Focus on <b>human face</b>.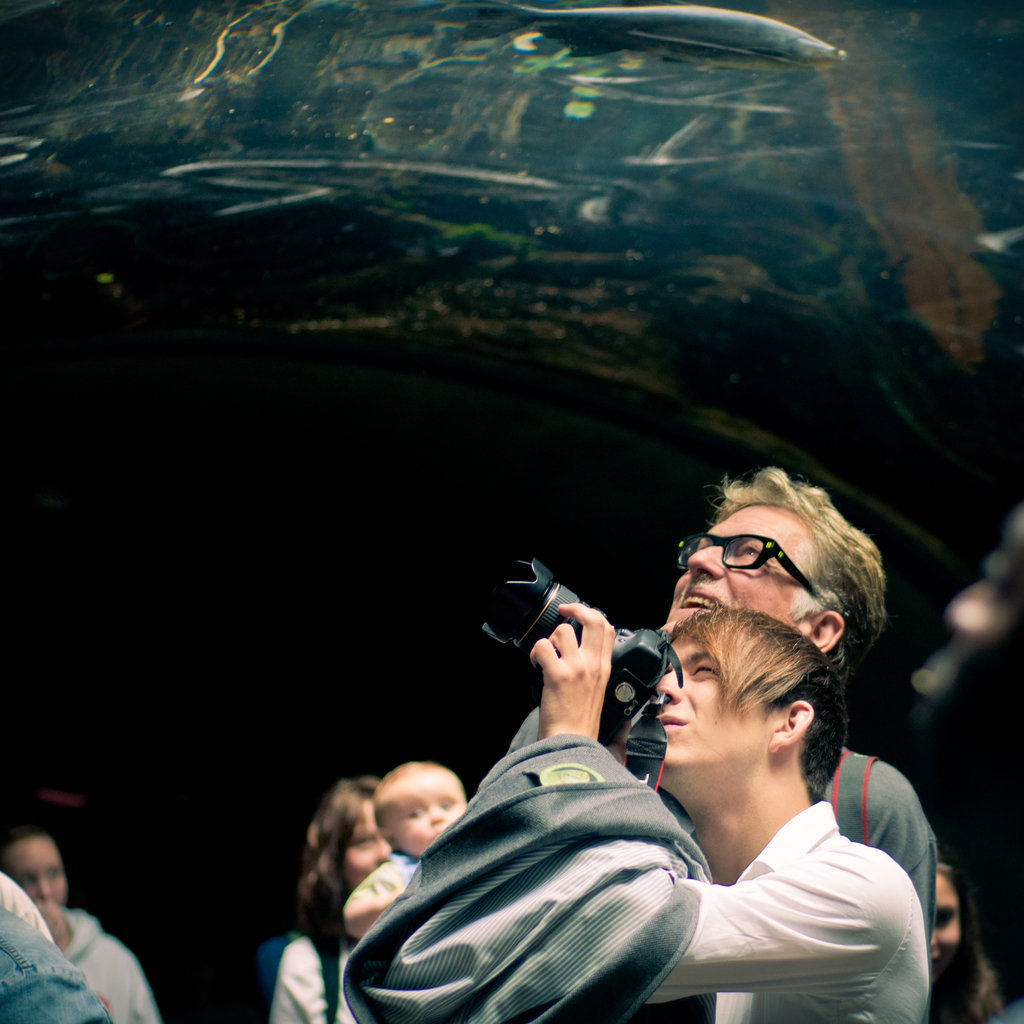
Focused at bbox=[343, 801, 391, 891].
